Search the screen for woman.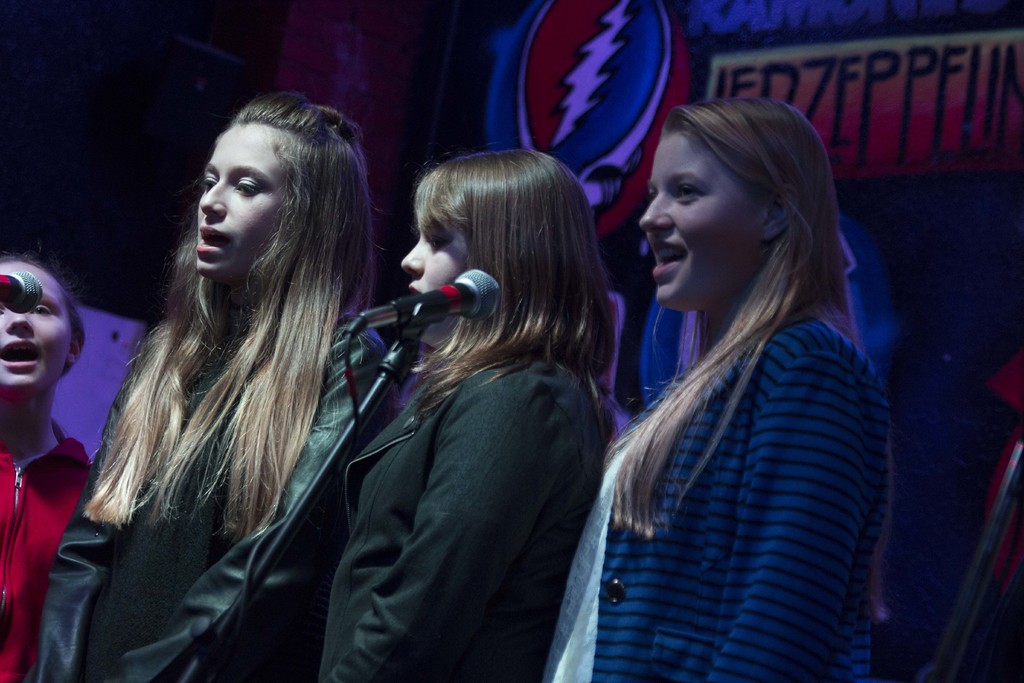
Found at box=[42, 101, 380, 680].
